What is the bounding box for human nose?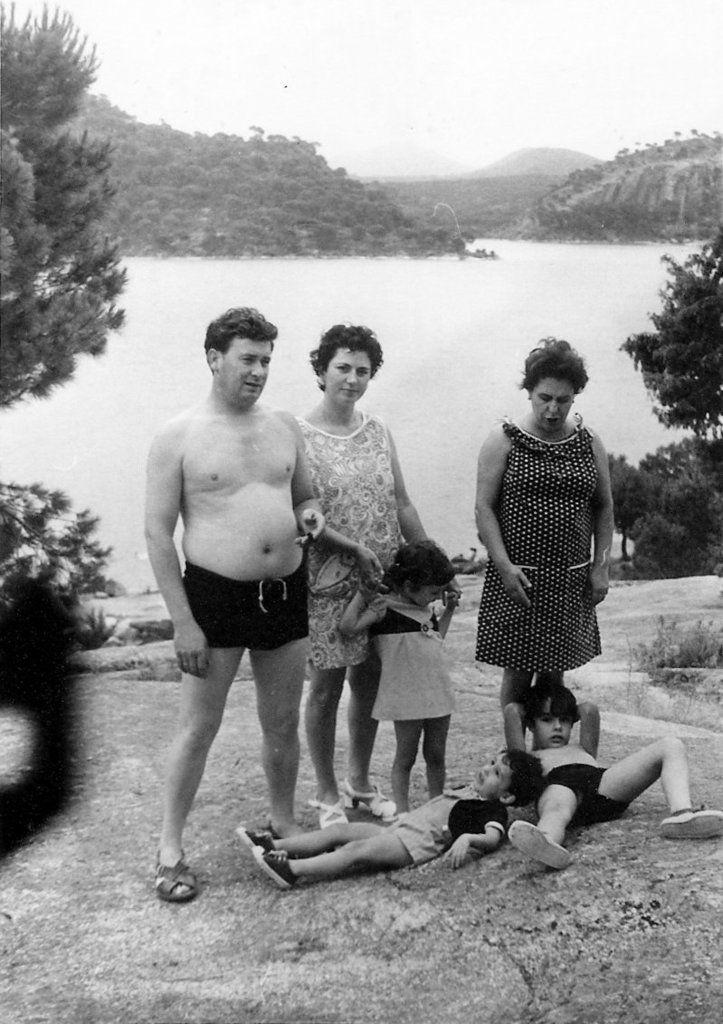
crop(437, 594, 443, 603).
